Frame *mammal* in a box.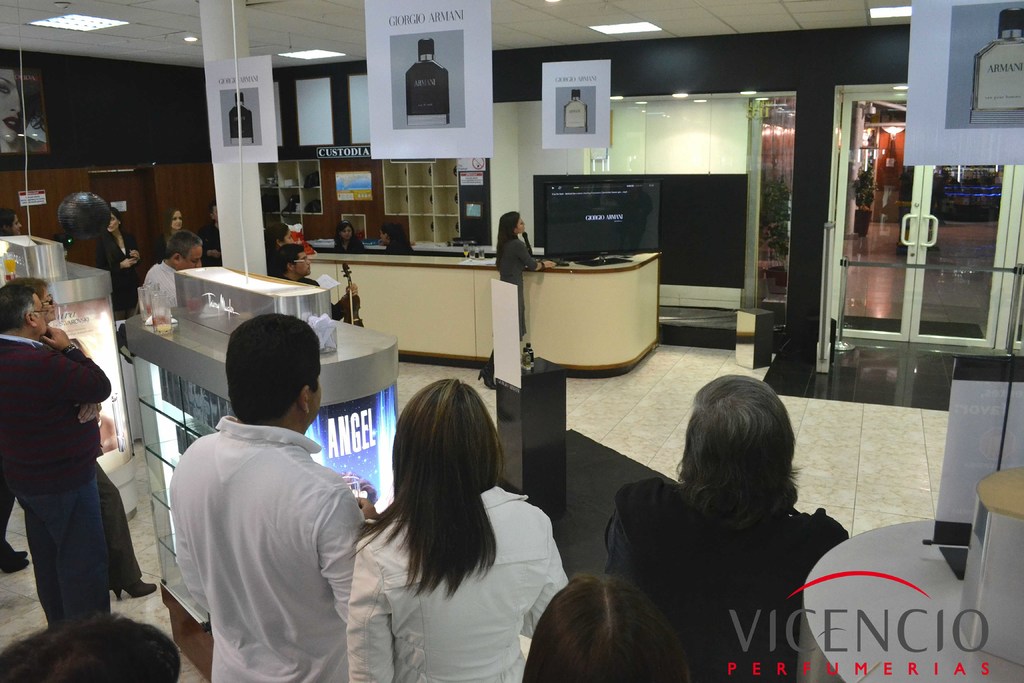
Rect(379, 224, 416, 258).
